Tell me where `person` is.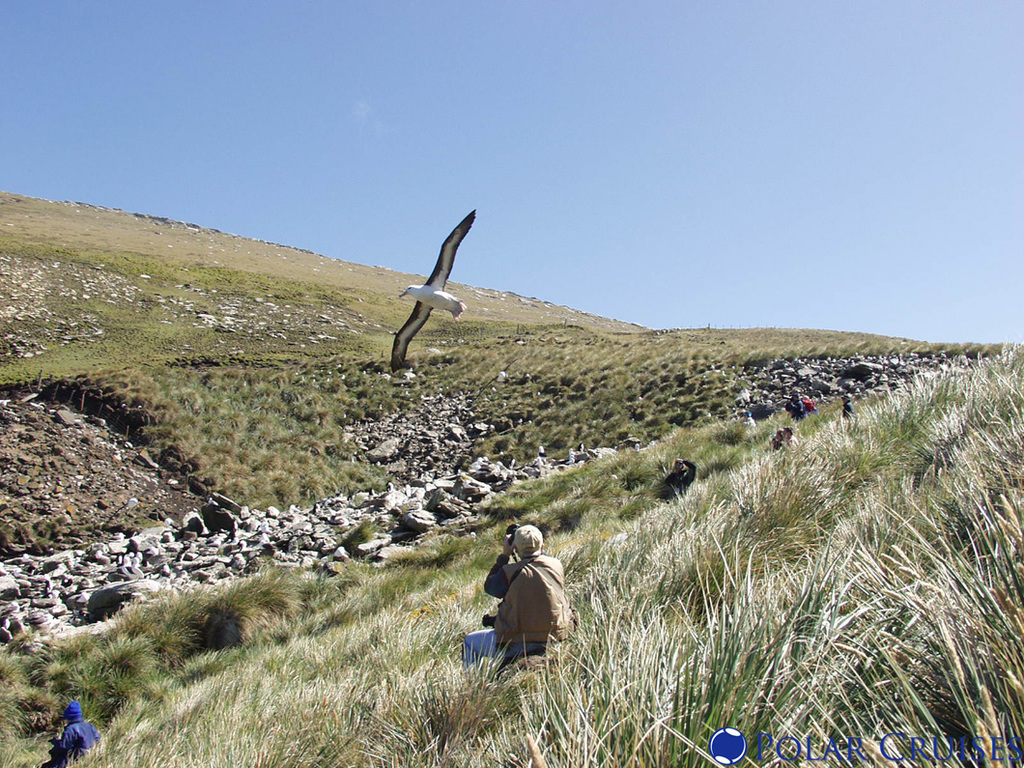
`person` is at [665,456,696,497].
